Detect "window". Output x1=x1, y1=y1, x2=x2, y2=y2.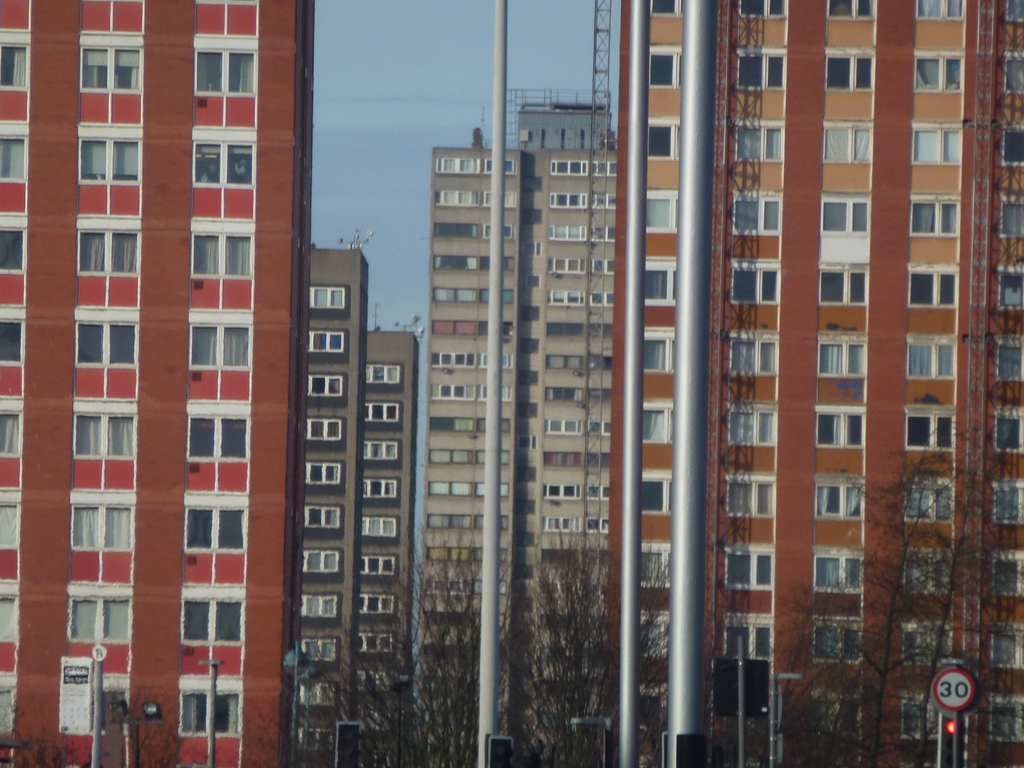
x1=1002, y1=269, x2=1023, y2=316.
